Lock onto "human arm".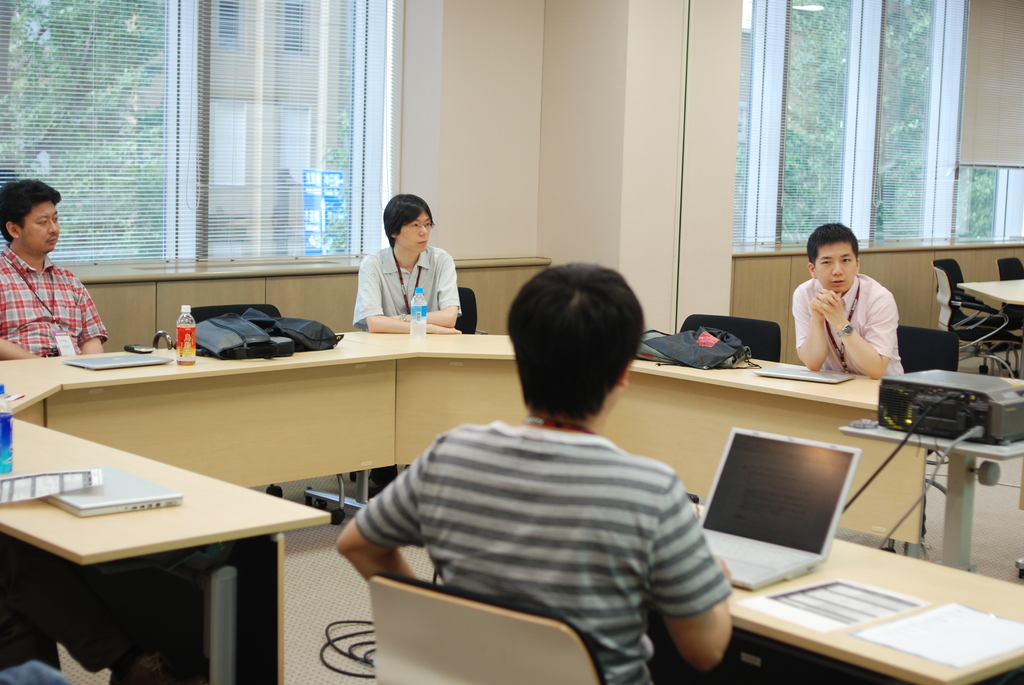
Locked: bbox(80, 279, 109, 358).
